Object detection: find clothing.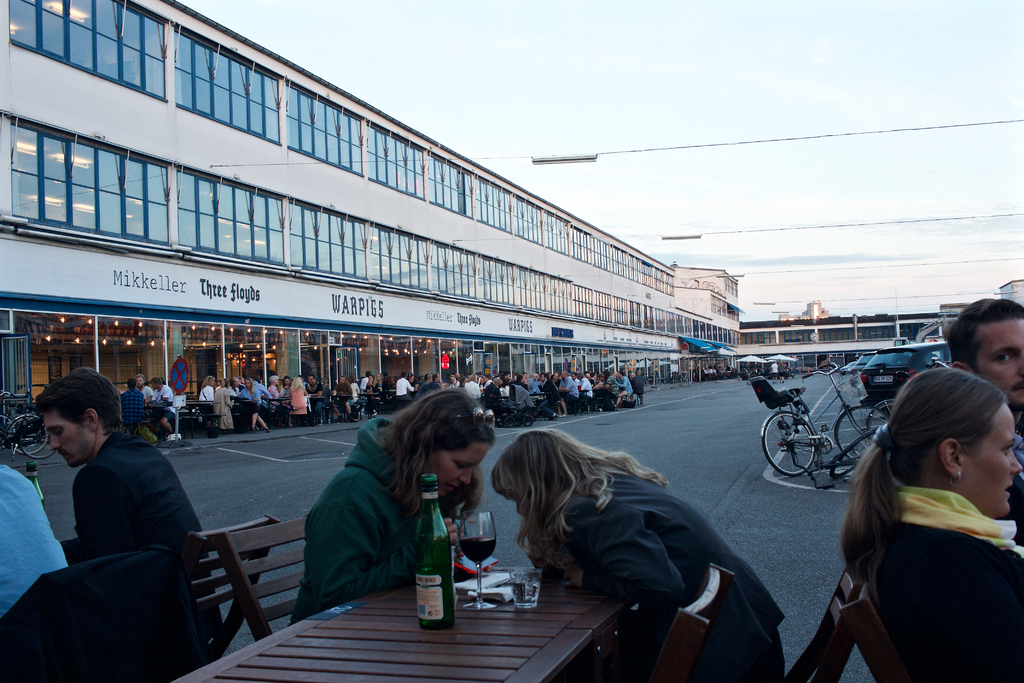
BBox(854, 486, 1023, 682).
